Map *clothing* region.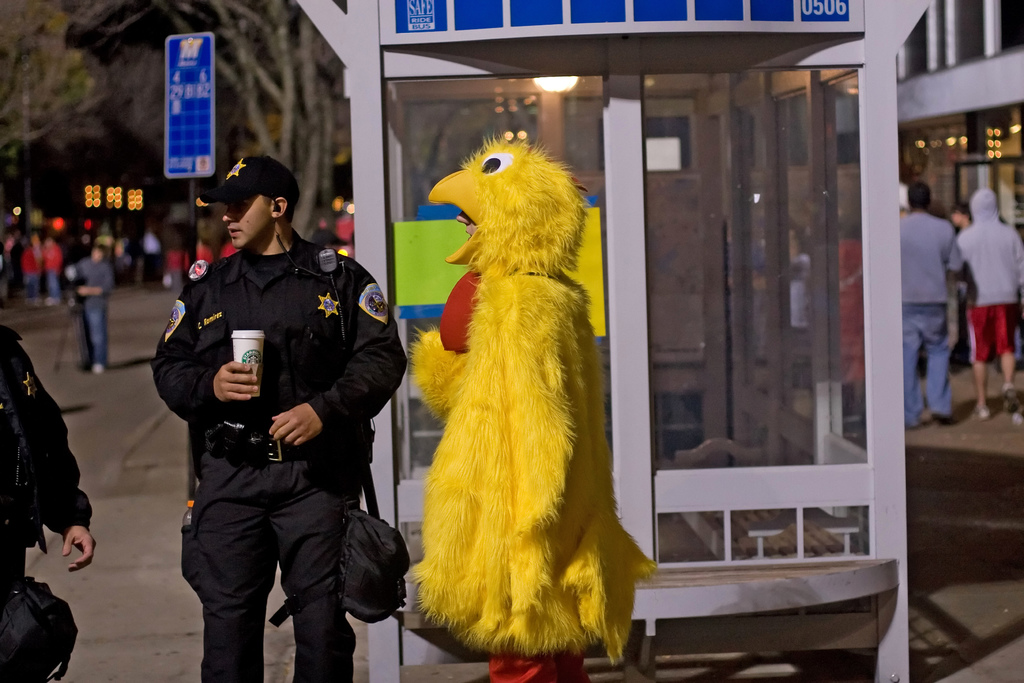
Mapped to <bbox>0, 324, 94, 682</bbox>.
